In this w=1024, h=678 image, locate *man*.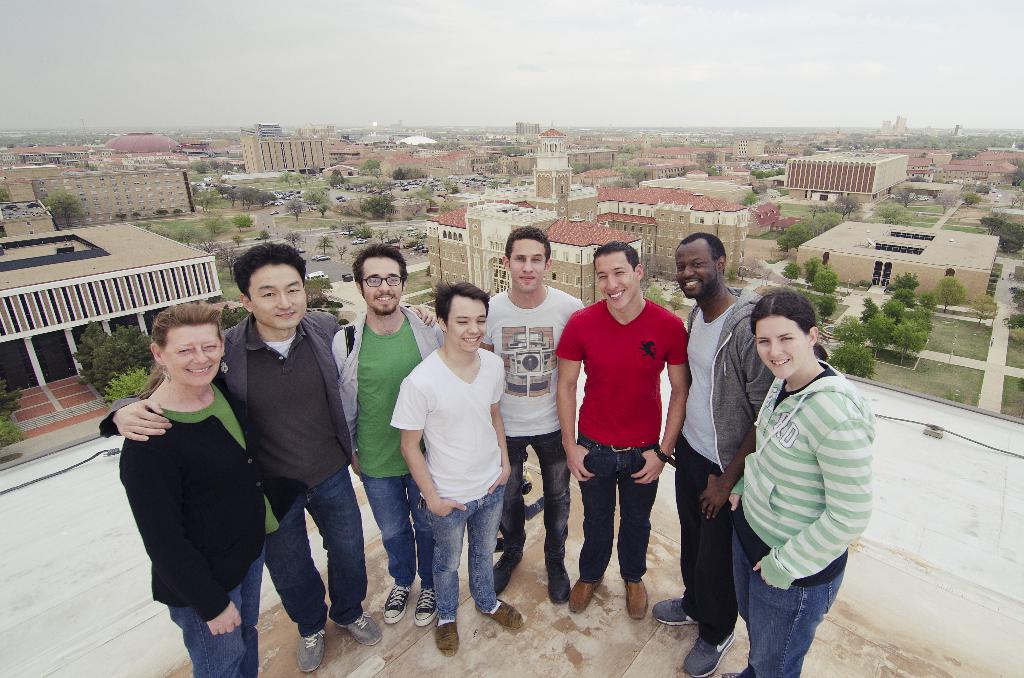
Bounding box: box=[558, 246, 687, 622].
